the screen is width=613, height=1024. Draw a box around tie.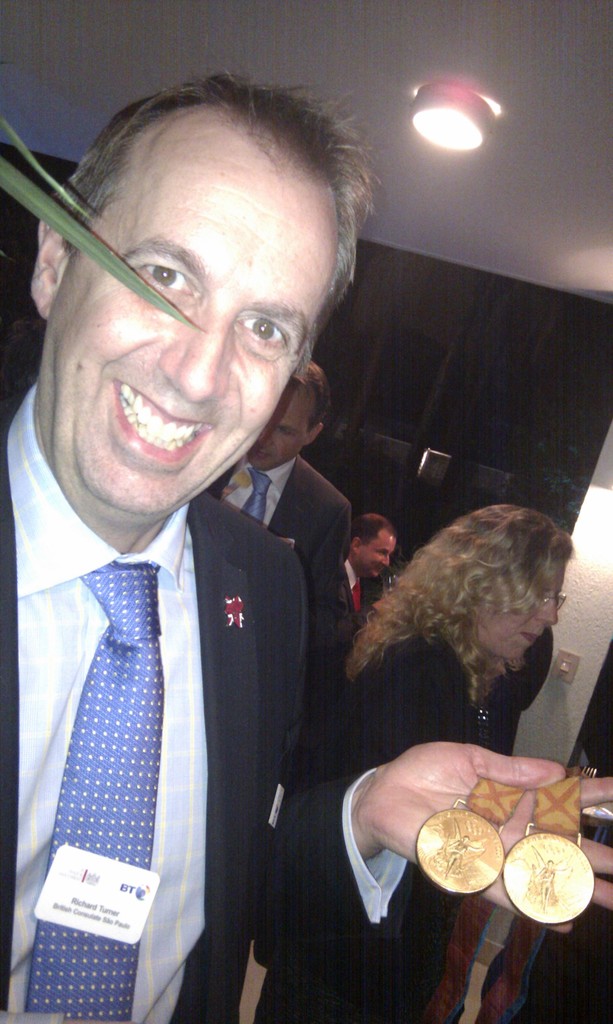
region(347, 582, 369, 619).
